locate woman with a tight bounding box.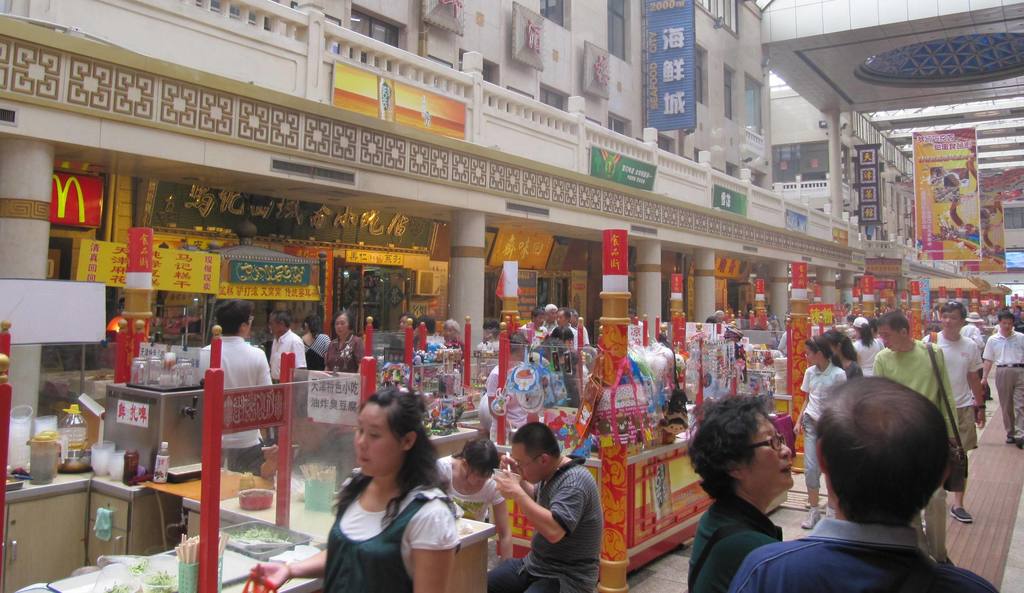
<bbox>310, 390, 468, 592</bbox>.
